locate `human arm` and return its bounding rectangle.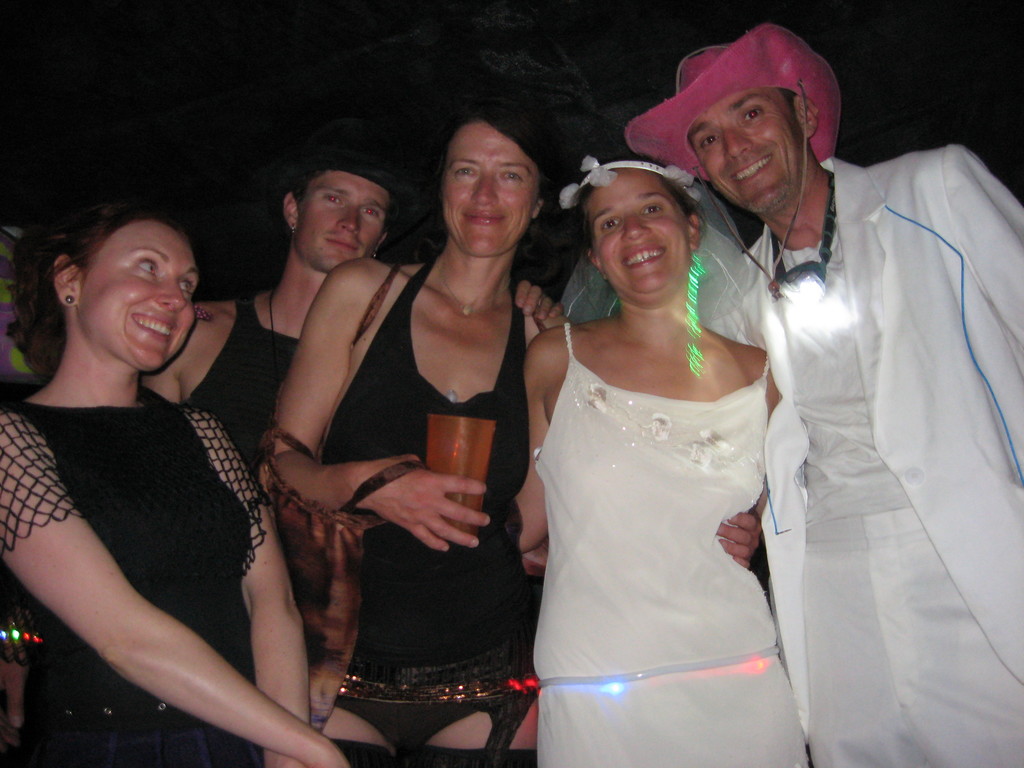
l=710, t=511, r=768, b=572.
